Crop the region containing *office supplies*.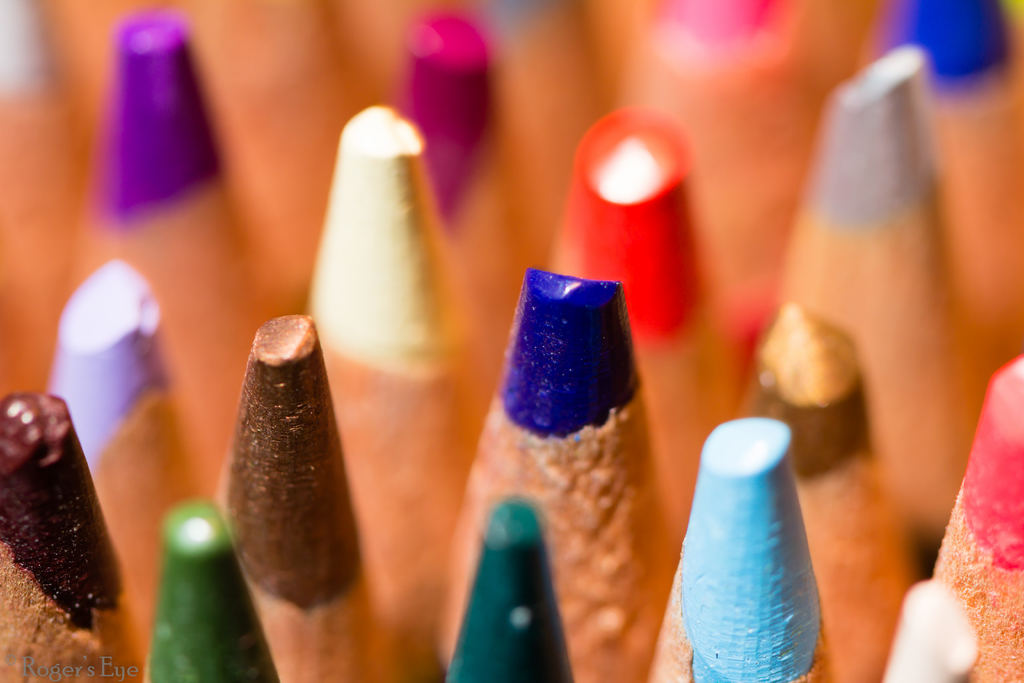
Crop region: box(911, 360, 1023, 682).
